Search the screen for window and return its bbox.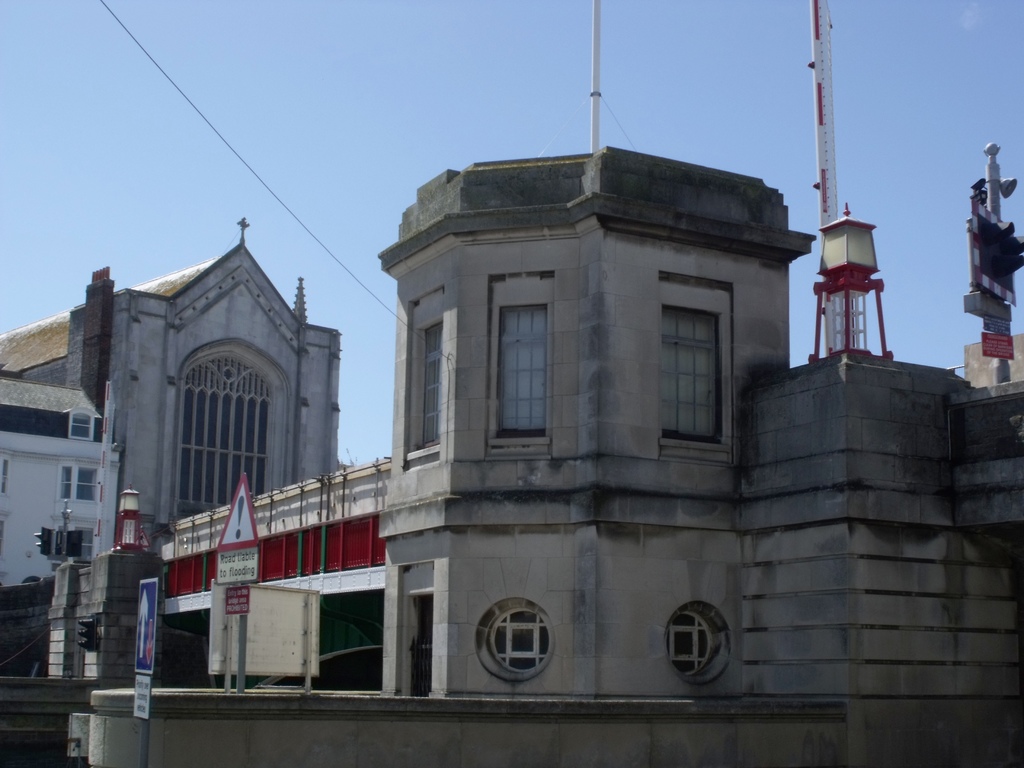
Found: bbox(396, 299, 444, 474).
